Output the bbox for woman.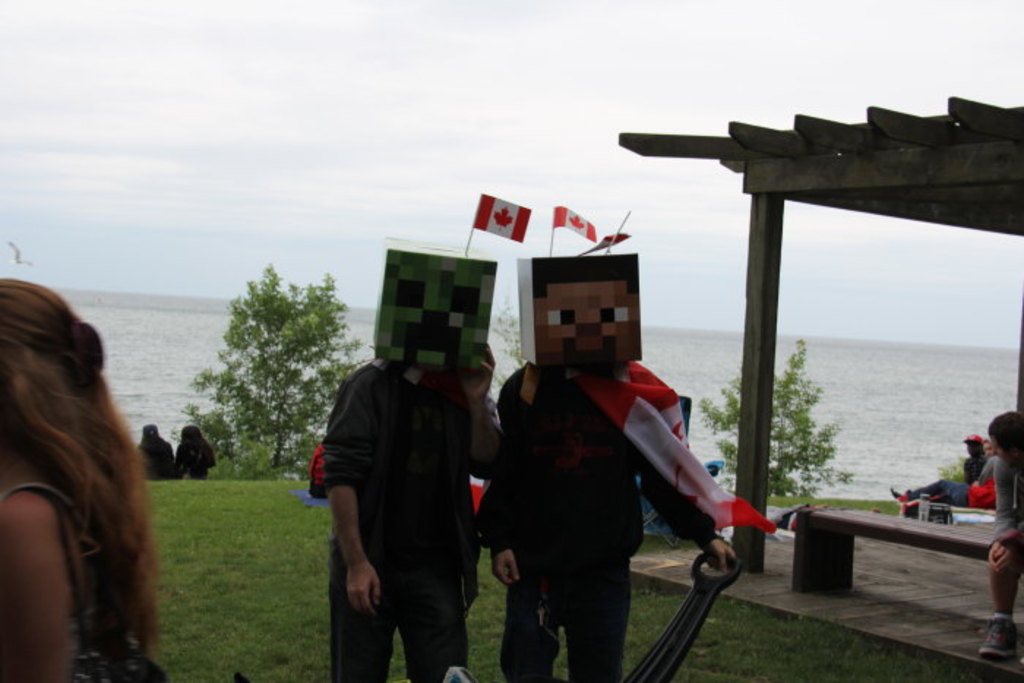
box=[138, 423, 176, 481].
